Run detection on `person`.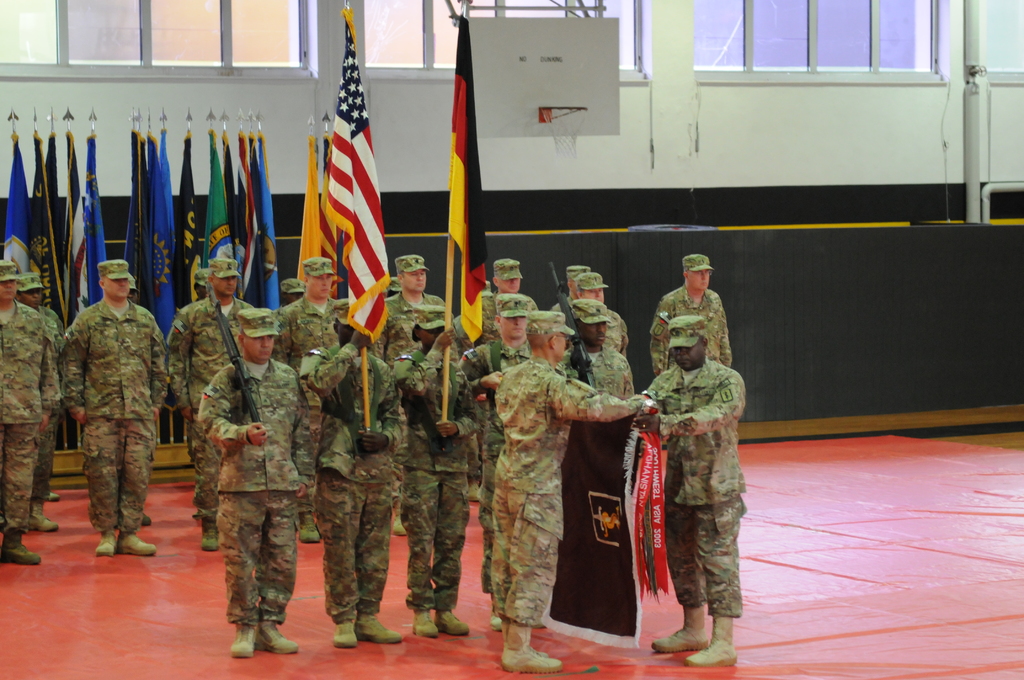
Result: 655:255:733:373.
